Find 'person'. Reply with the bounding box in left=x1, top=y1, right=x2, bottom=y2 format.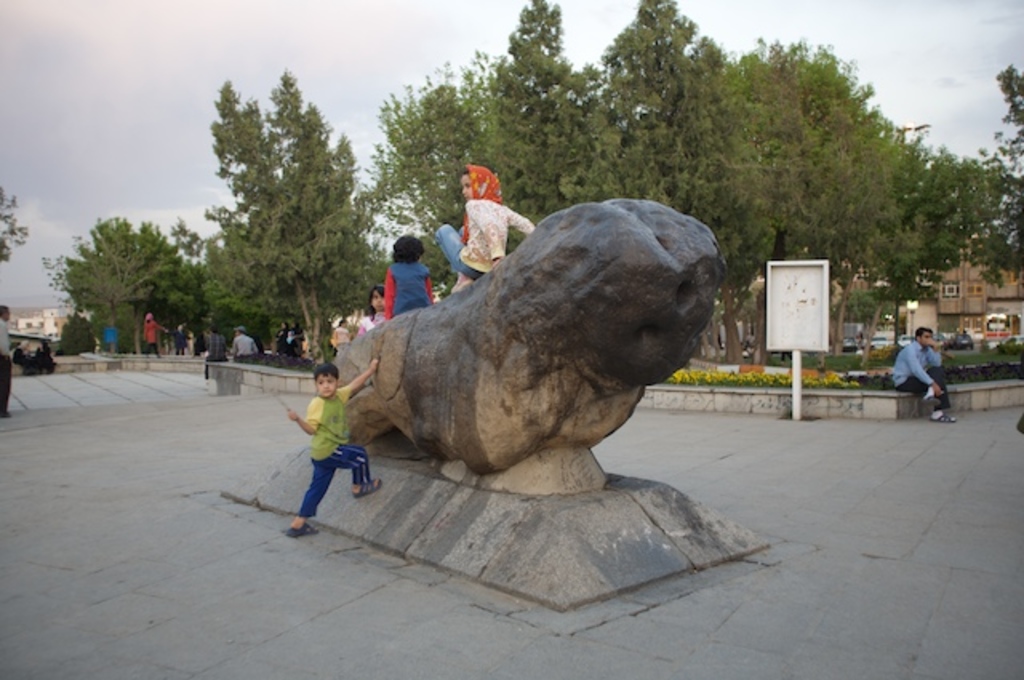
left=898, top=317, right=966, bottom=419.
